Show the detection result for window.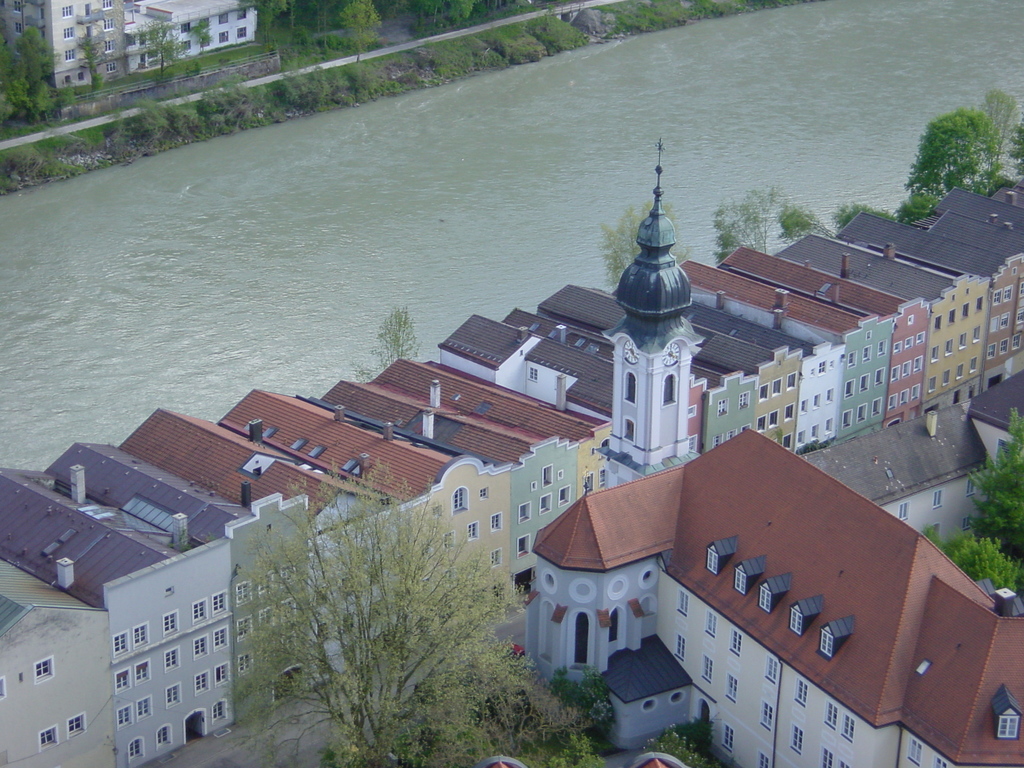
(540,465,559,487).
